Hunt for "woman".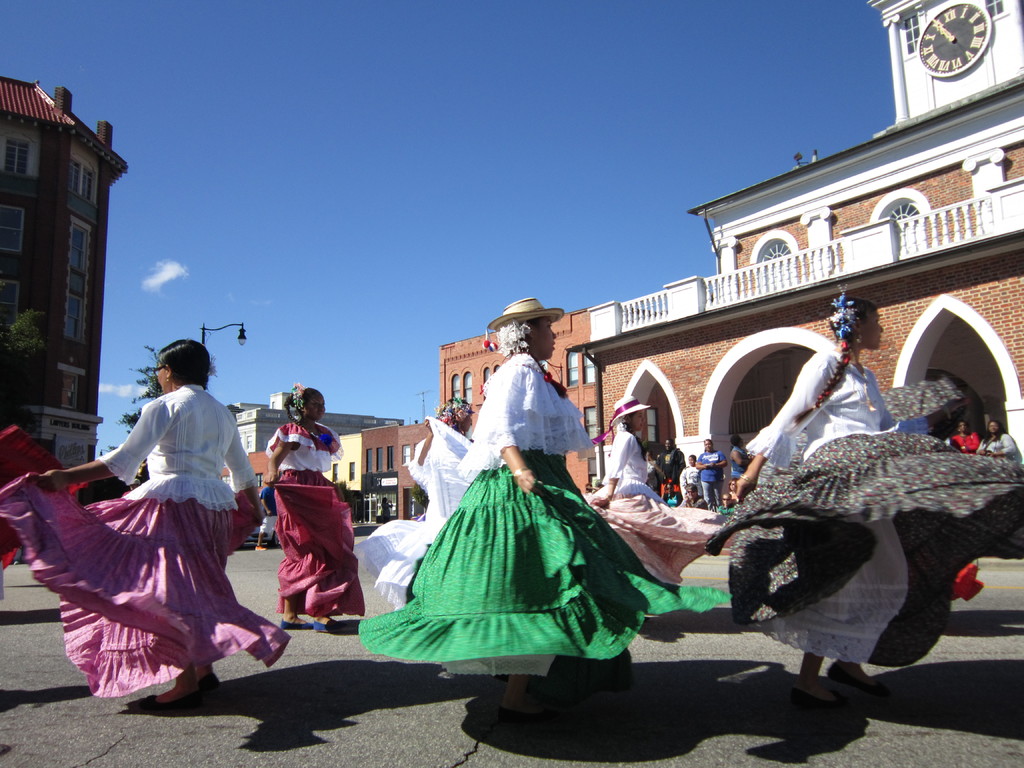
Hunted down at (356, 296, 727, 706).
